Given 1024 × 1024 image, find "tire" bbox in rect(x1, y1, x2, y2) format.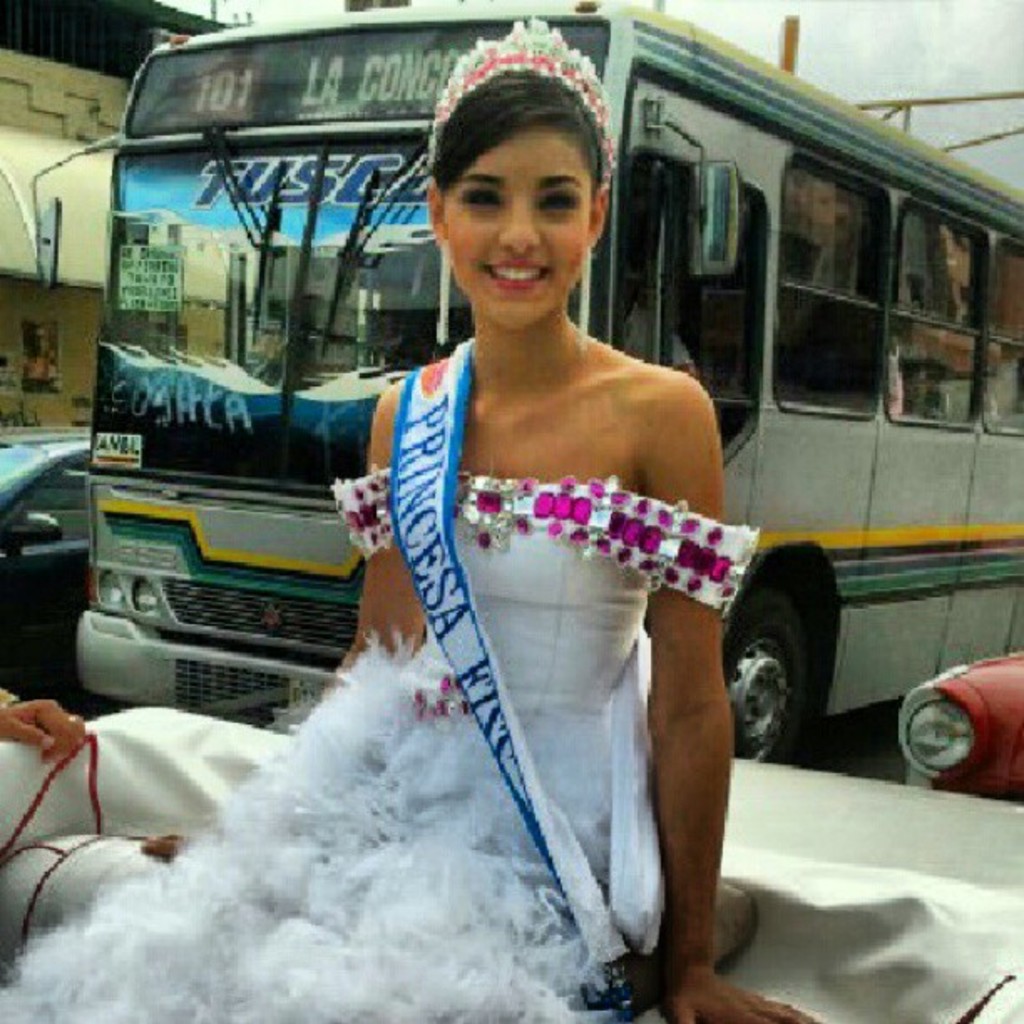
rect(721, 584, 813, 760).
